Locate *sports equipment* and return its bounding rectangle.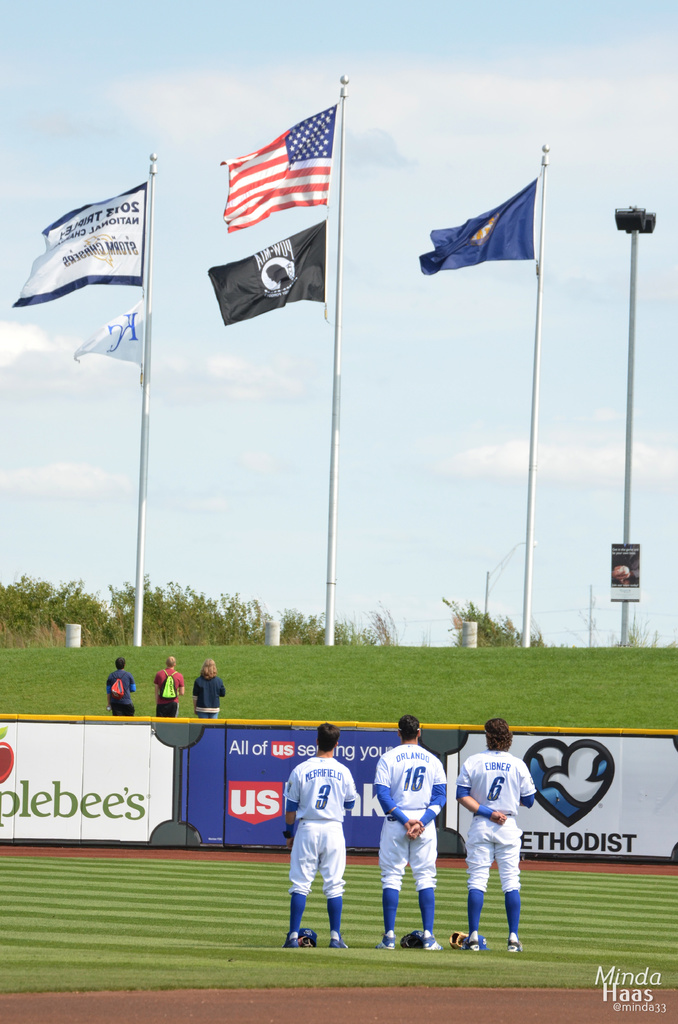
{"left": 399, "top": 931, "right": 427, "bottom": 950}.
